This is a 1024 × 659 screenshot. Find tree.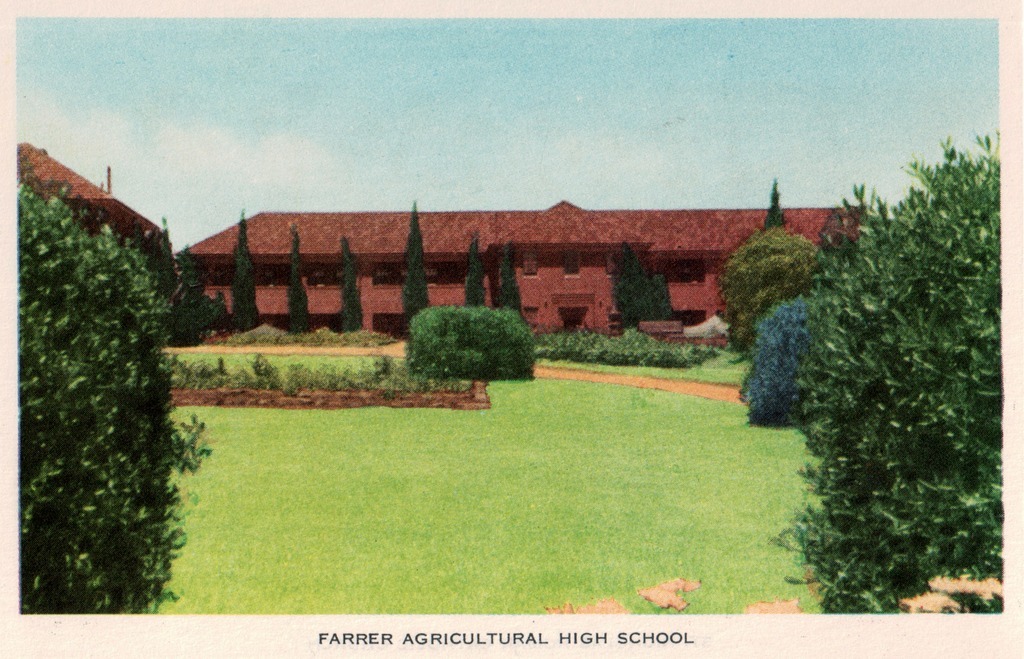
Bounding box: bbox=[735, 300, 831, 436].
